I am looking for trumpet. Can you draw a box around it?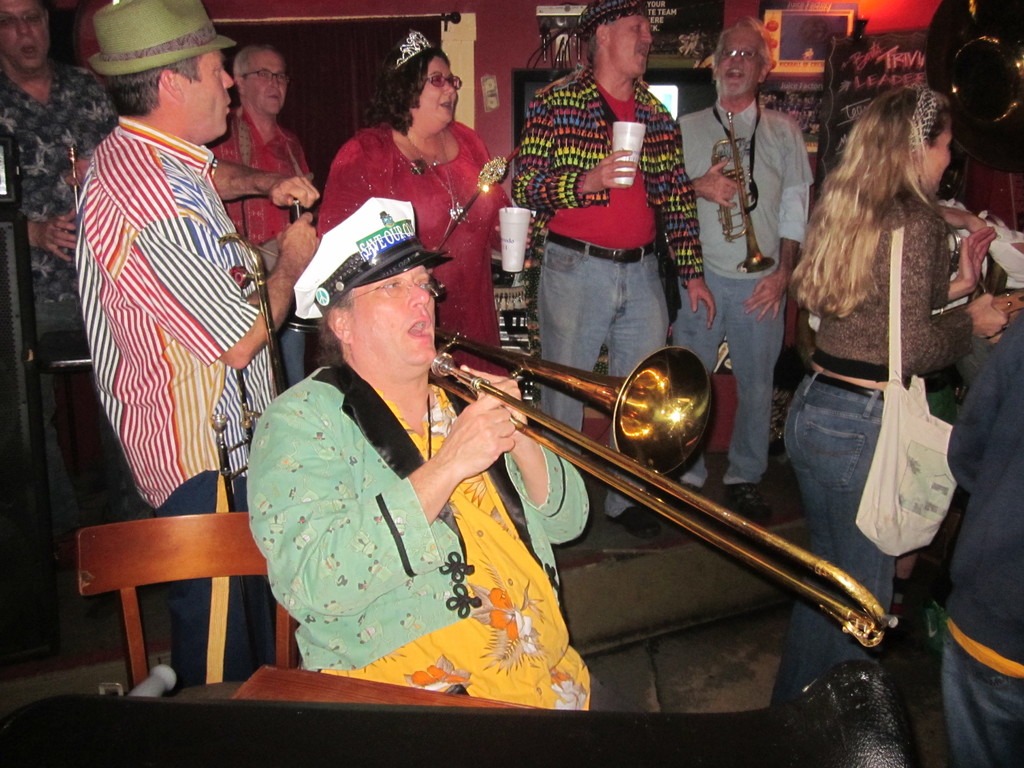
Sure, the bounding box is l=710, t=109, r=776, b=276.
